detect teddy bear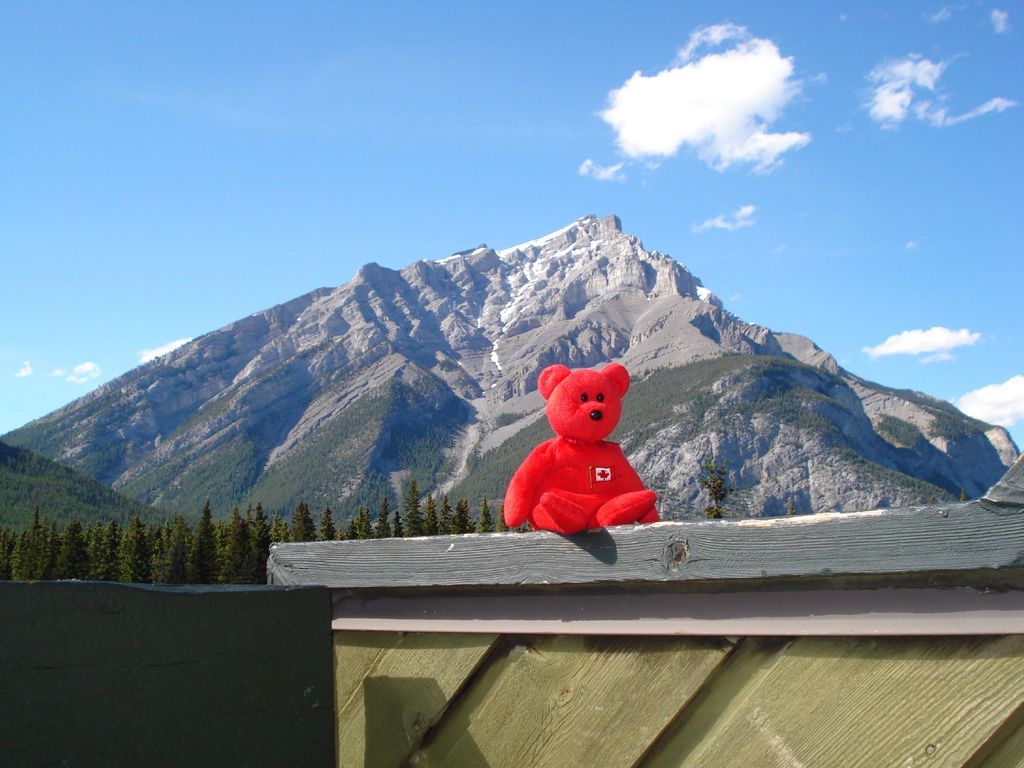
{"left": 504, "top": 361, "right": 677, "bottom": 533}
